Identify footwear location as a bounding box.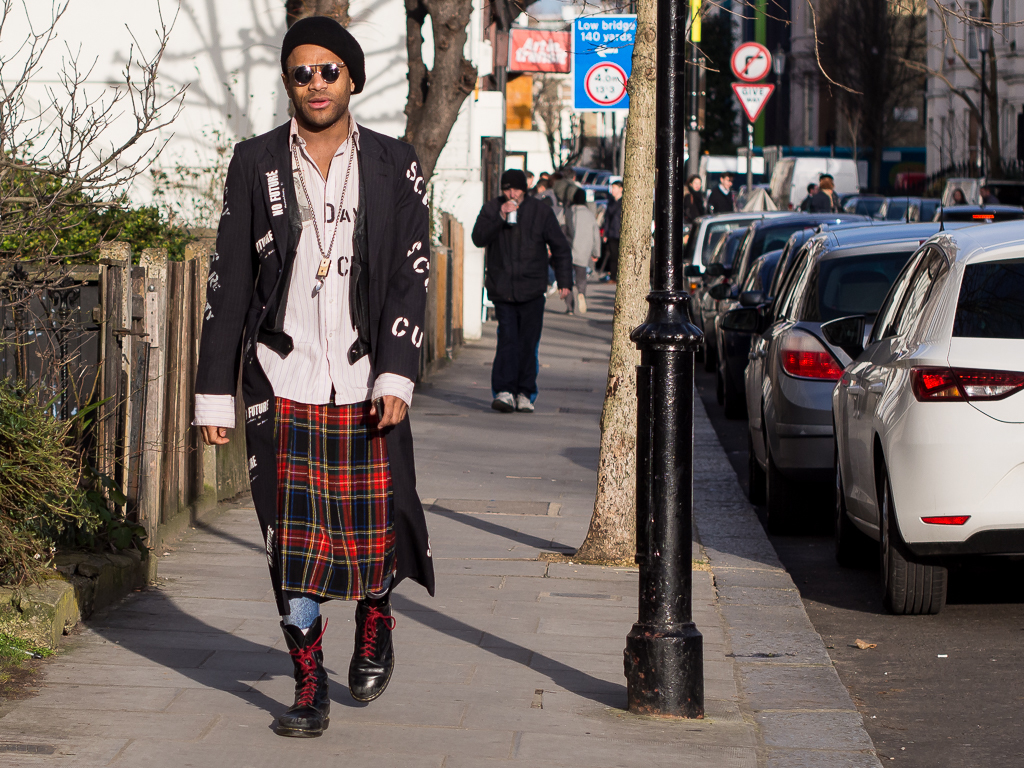
left=579, top=292, right=585, bottom=318.
